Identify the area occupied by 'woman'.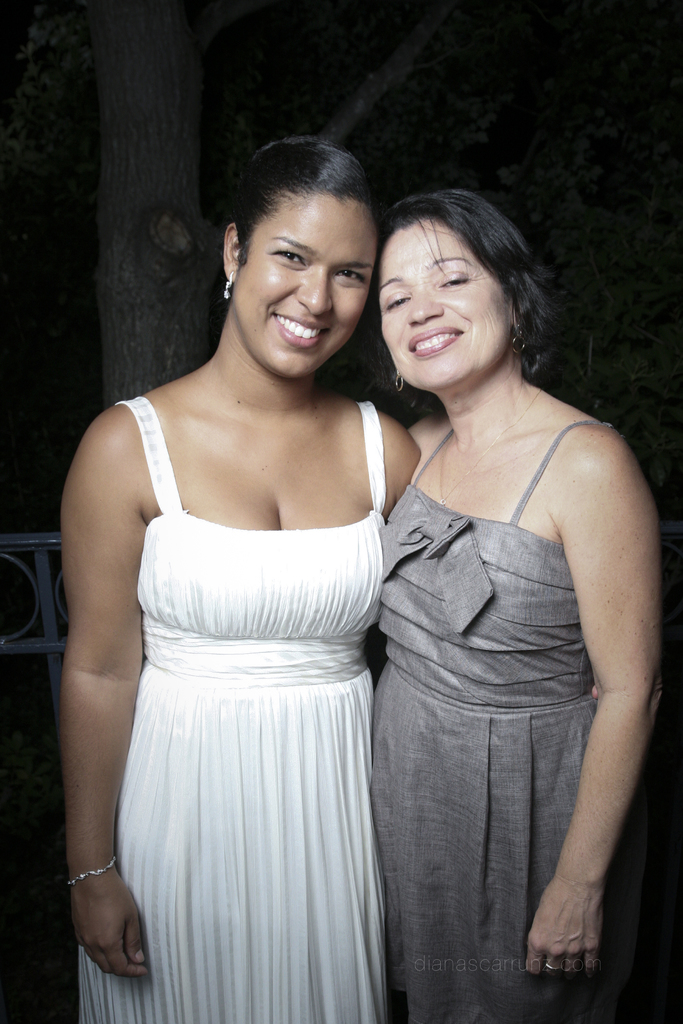
Area: [366, 198, 662, 1021].
